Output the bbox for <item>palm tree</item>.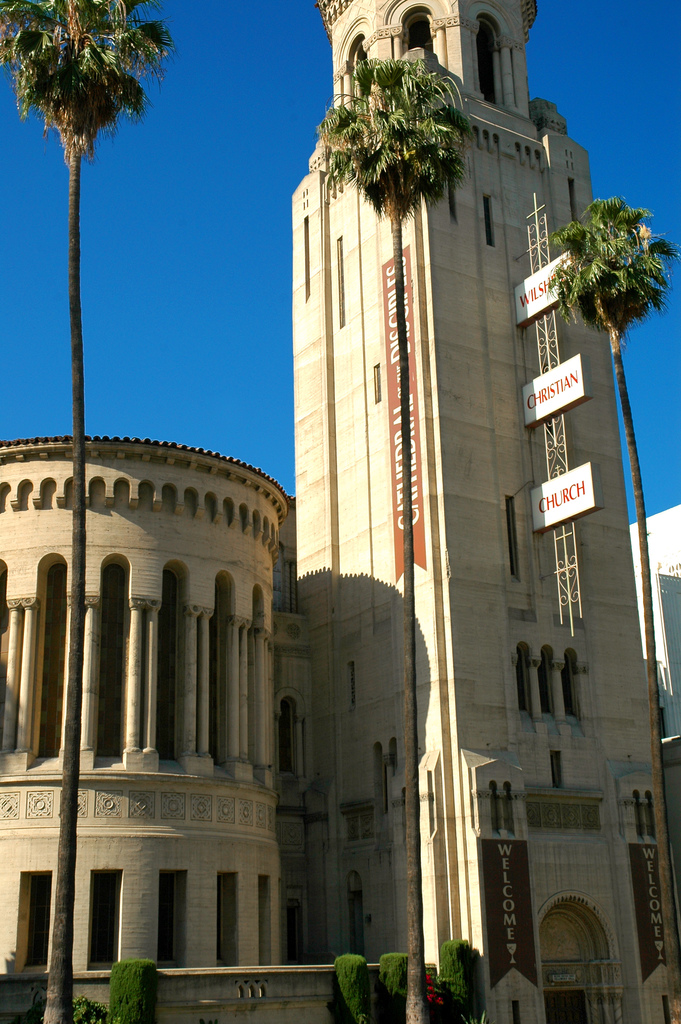
{"left": 0, "top": 0, "right": 189, "bottom": 1016}.
